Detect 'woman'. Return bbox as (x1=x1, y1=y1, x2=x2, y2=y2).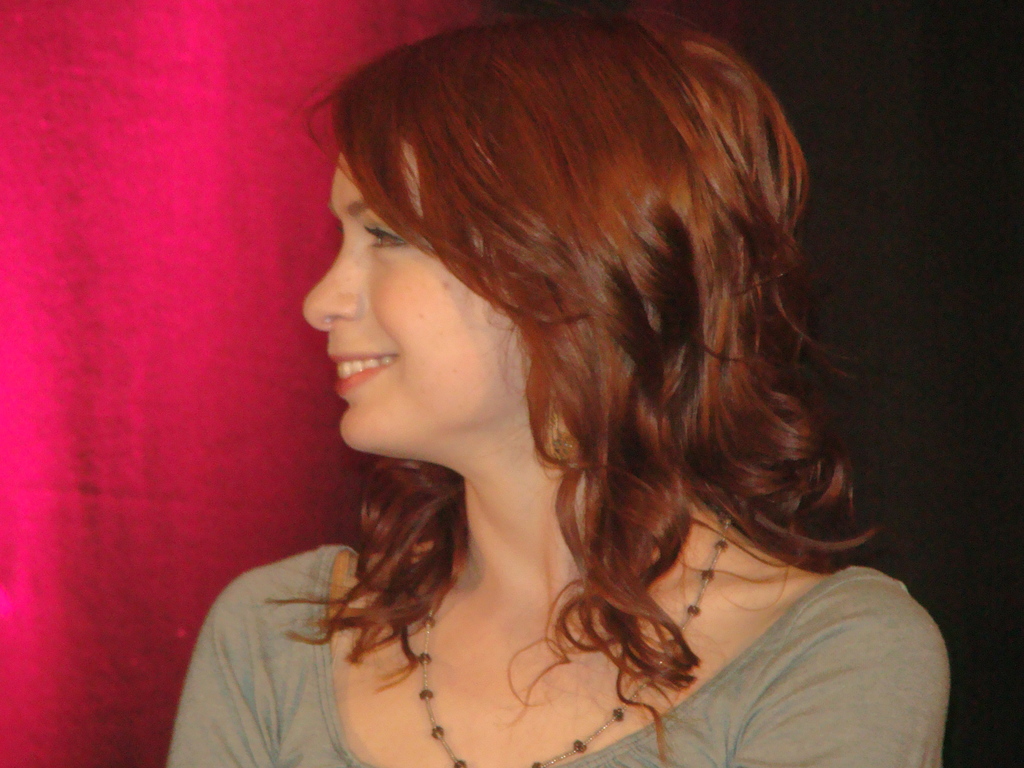
(x1=189, y1=0, x2=913, y2=756).
